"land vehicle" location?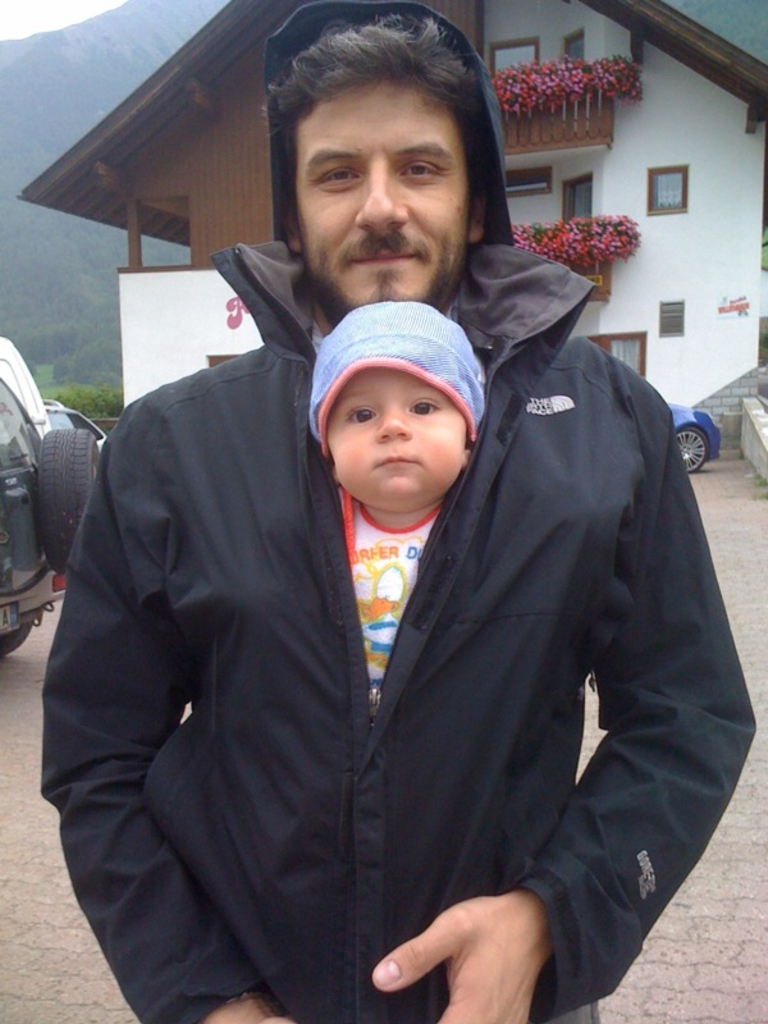
bbox=[0, 376, 104, 654]
